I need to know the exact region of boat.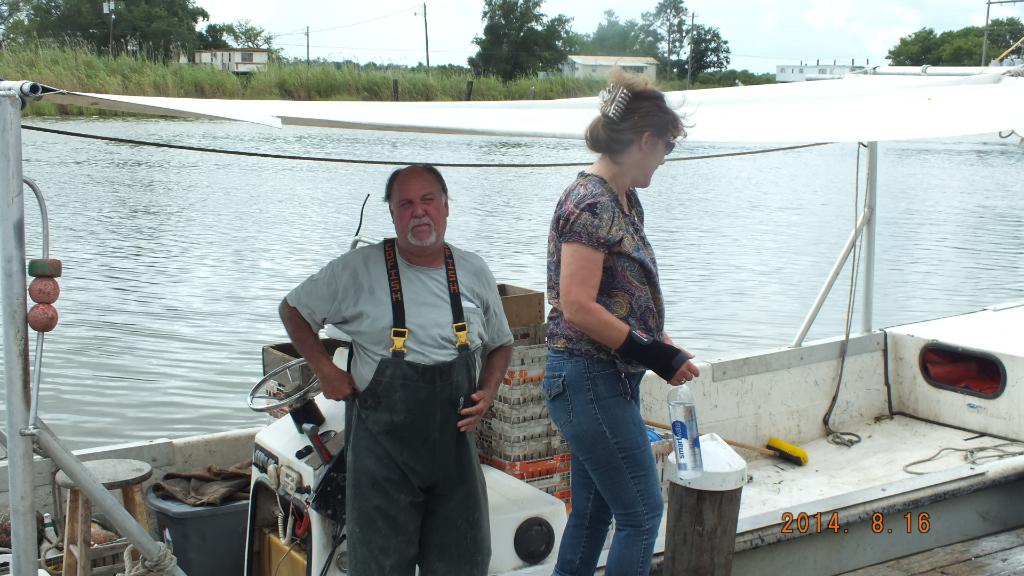
Region: bbox(134, 52, 963, 557).
